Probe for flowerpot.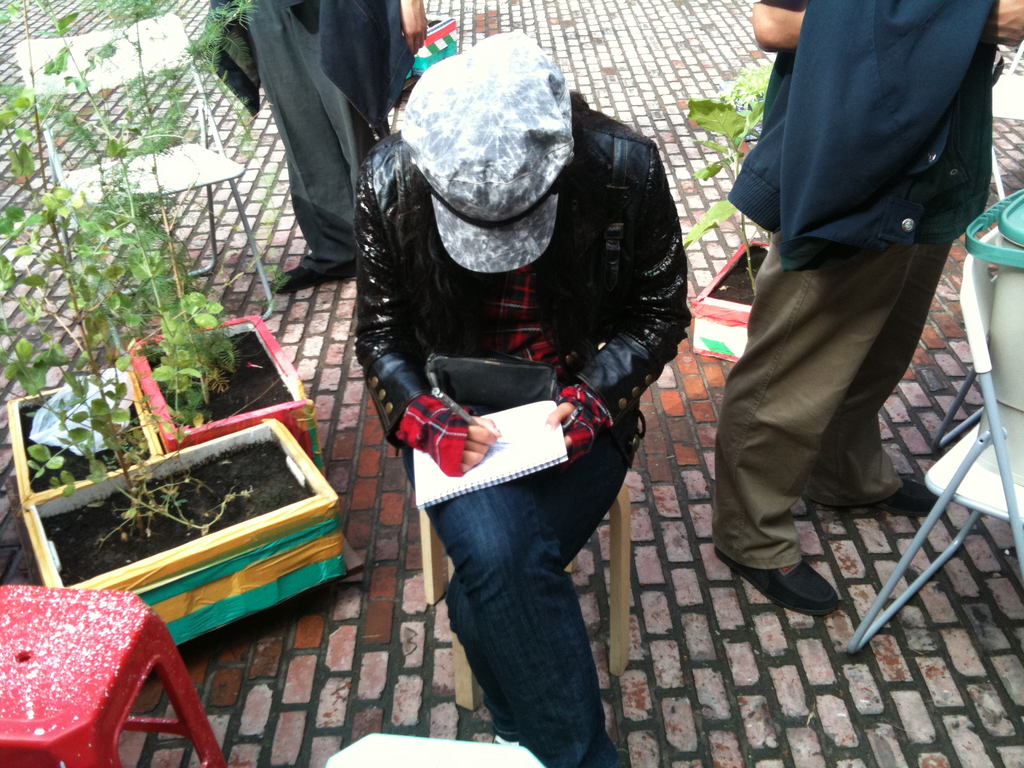
Probe result: pyautogui.locateOnScreen(691, 236, 771, 358).
